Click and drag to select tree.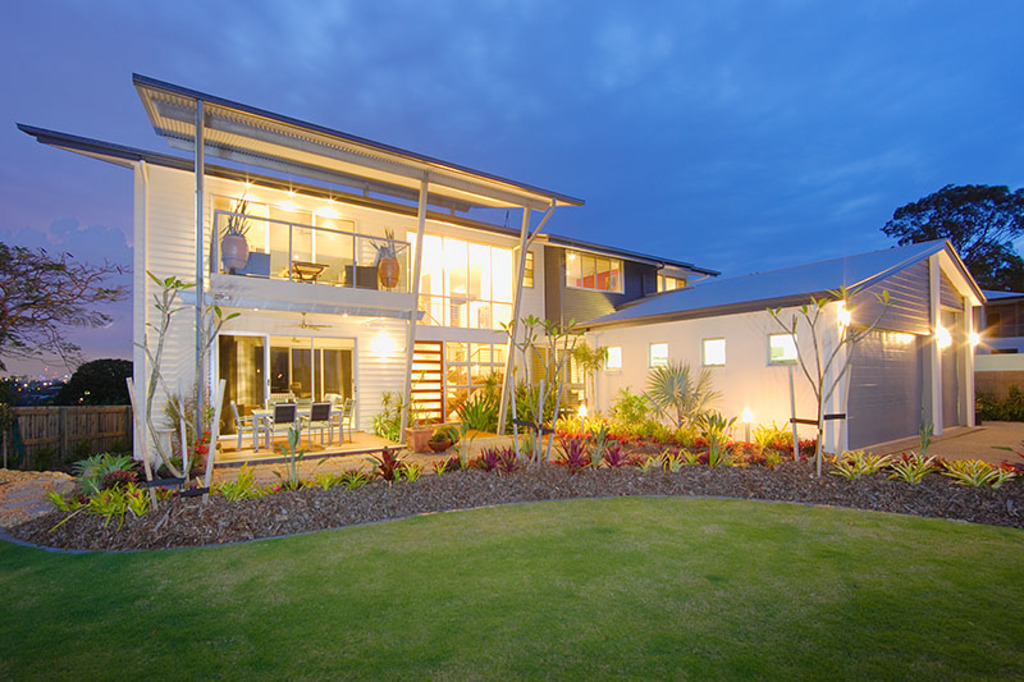
Selection: {"x1": 146, "y1": 271, "x2": 230, "y2": 481}.
